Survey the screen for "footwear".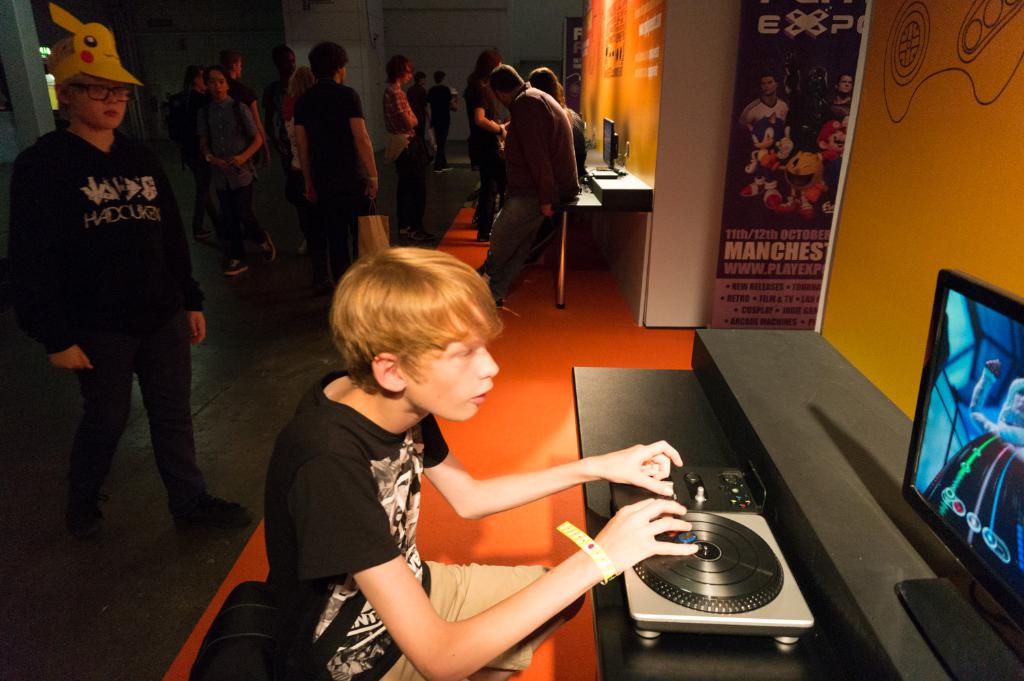
Survey found: (x1=477, y1=232, x2=493, y2=249).
